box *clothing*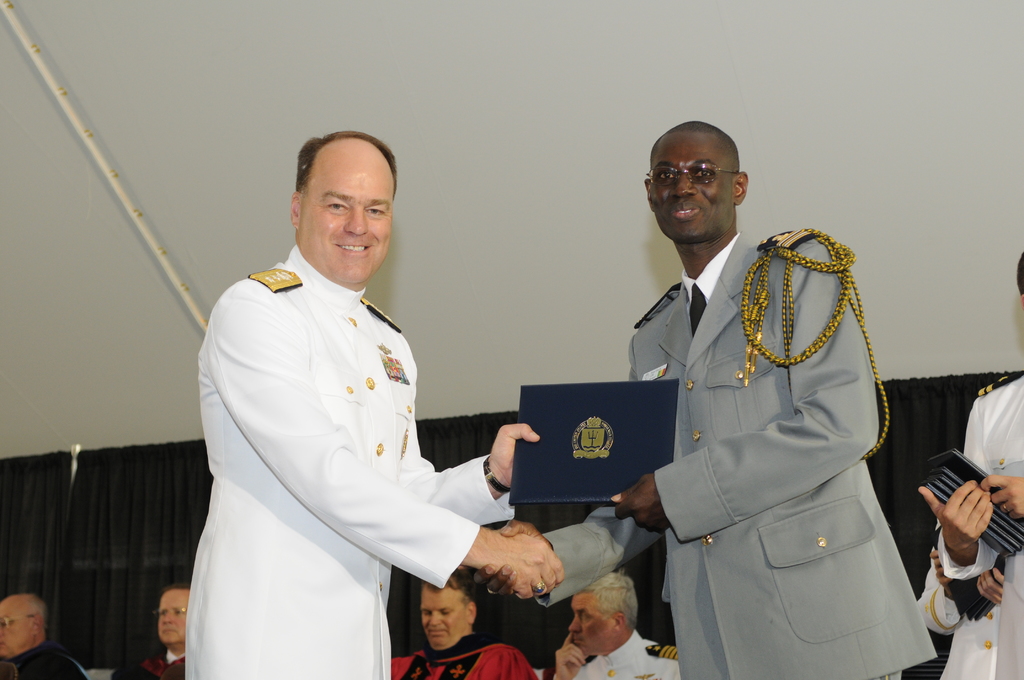
l=936, t=366, r=1023, b=679
